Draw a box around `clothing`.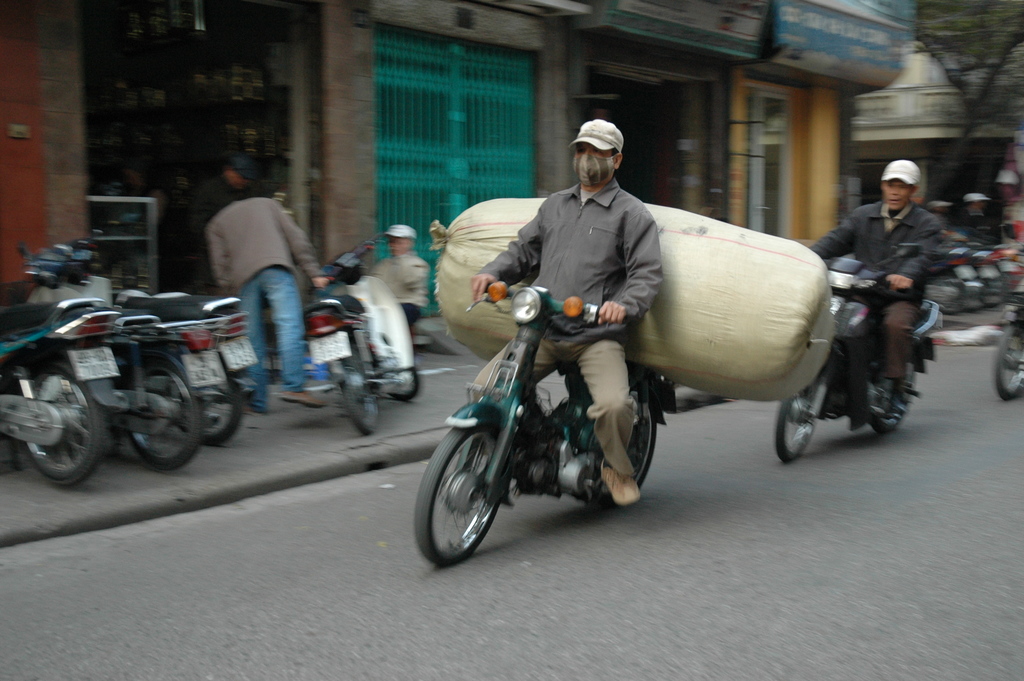
186, 175, 221, 263.
